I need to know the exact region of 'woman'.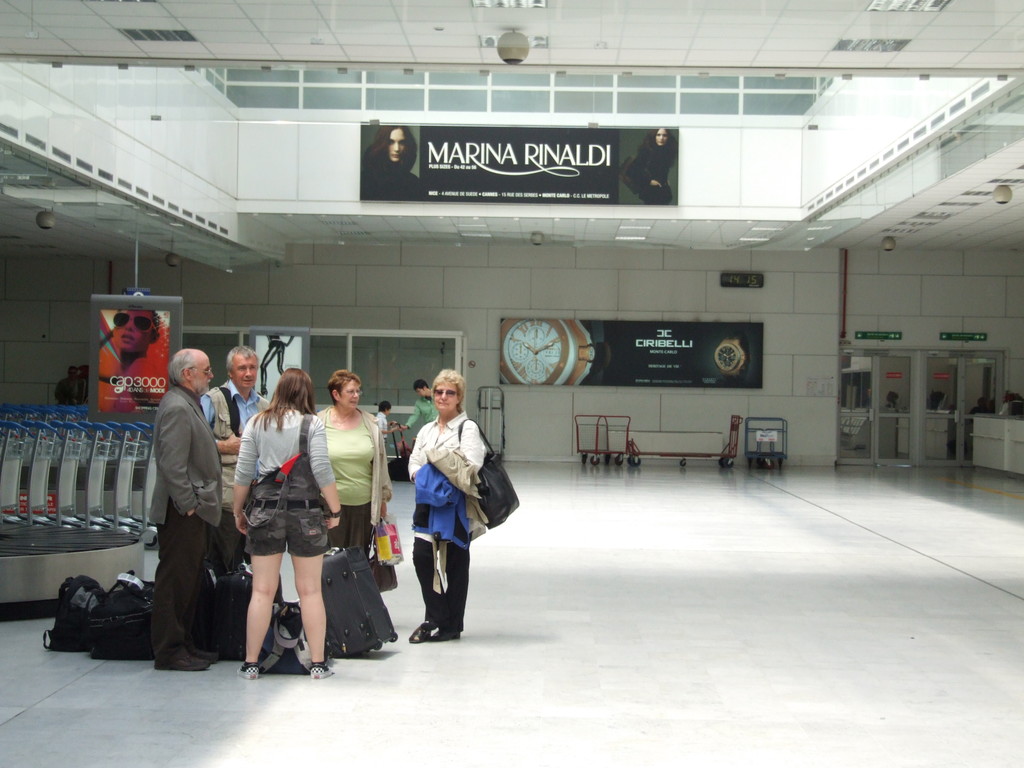
Region: [x1=220, y1=362, x2=339, y2=692].
